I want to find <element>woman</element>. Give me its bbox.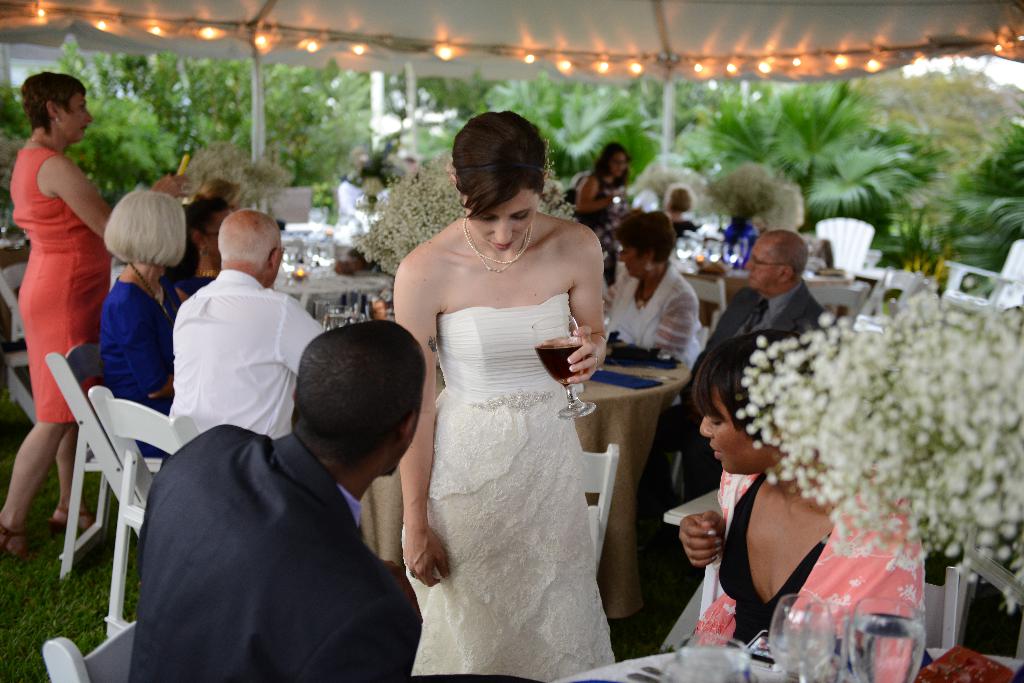
Rect(383, 109, 641, 664).
